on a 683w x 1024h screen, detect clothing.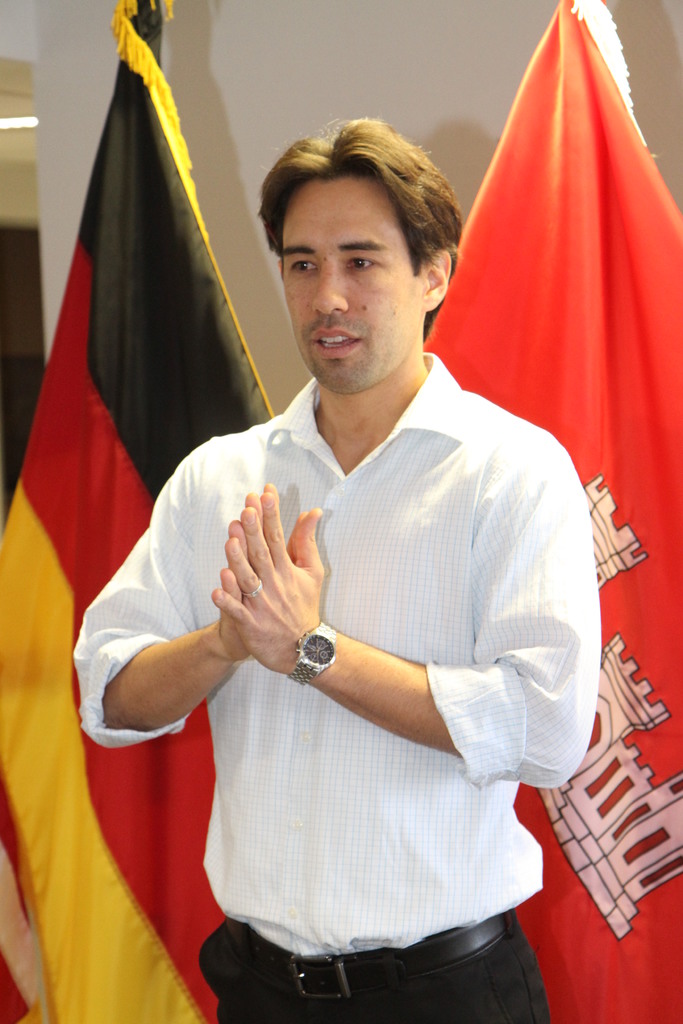
box=[69, 355, 650, 1023].
